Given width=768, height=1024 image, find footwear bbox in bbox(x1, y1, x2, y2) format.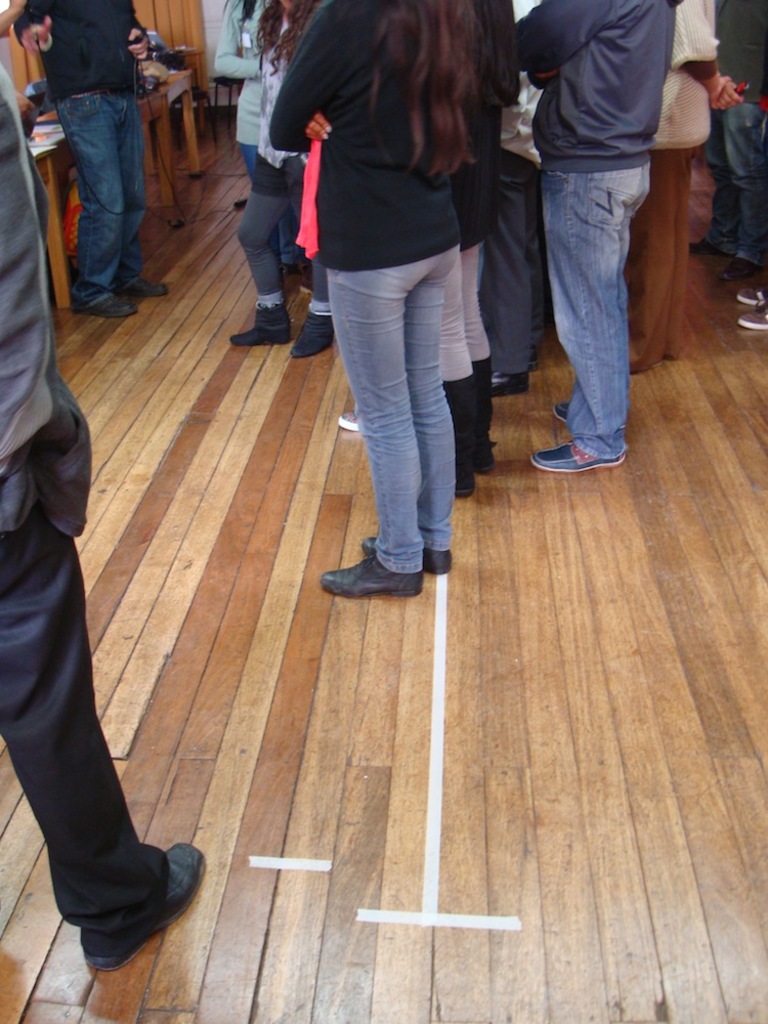
bbox(550, 400, 627, 430).
